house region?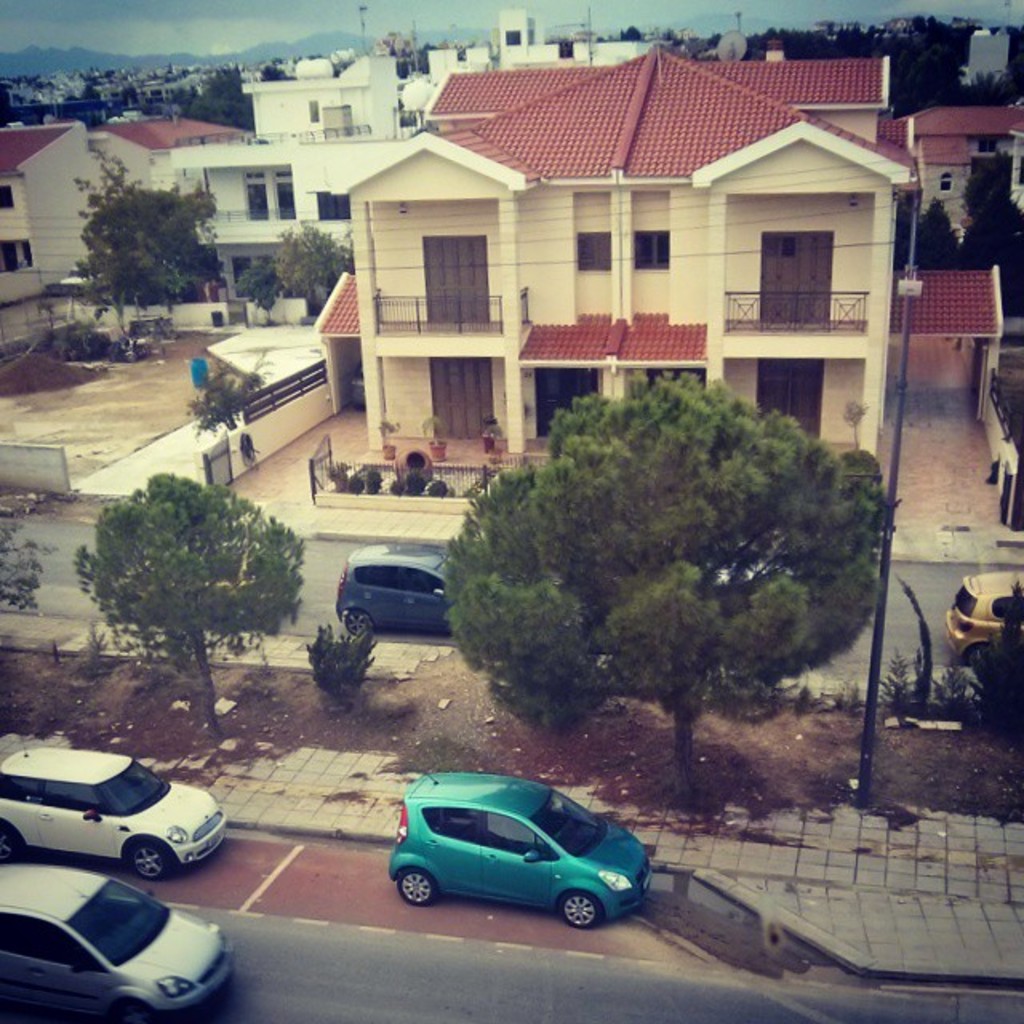
{"left": 235, "top": 51, "right": 411, "bottom": 150}
